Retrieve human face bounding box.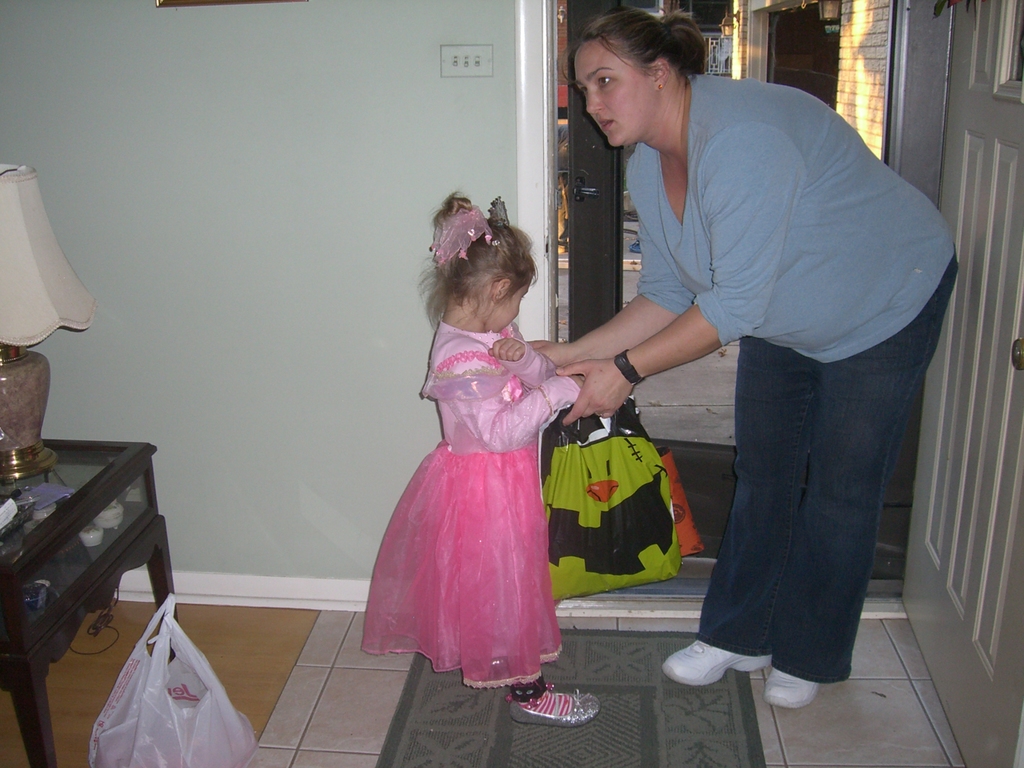
Bounding box: select_region(572, 44, 650, 148).
